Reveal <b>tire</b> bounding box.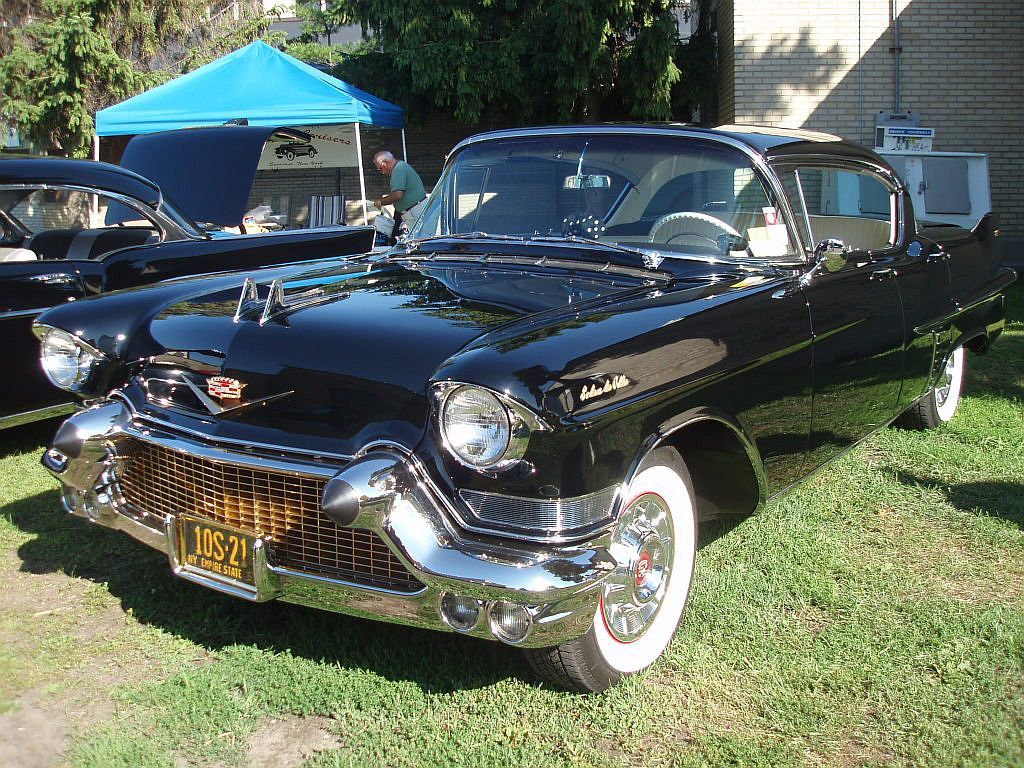
Revealed: bbox=[895, 339, 964, 428].
